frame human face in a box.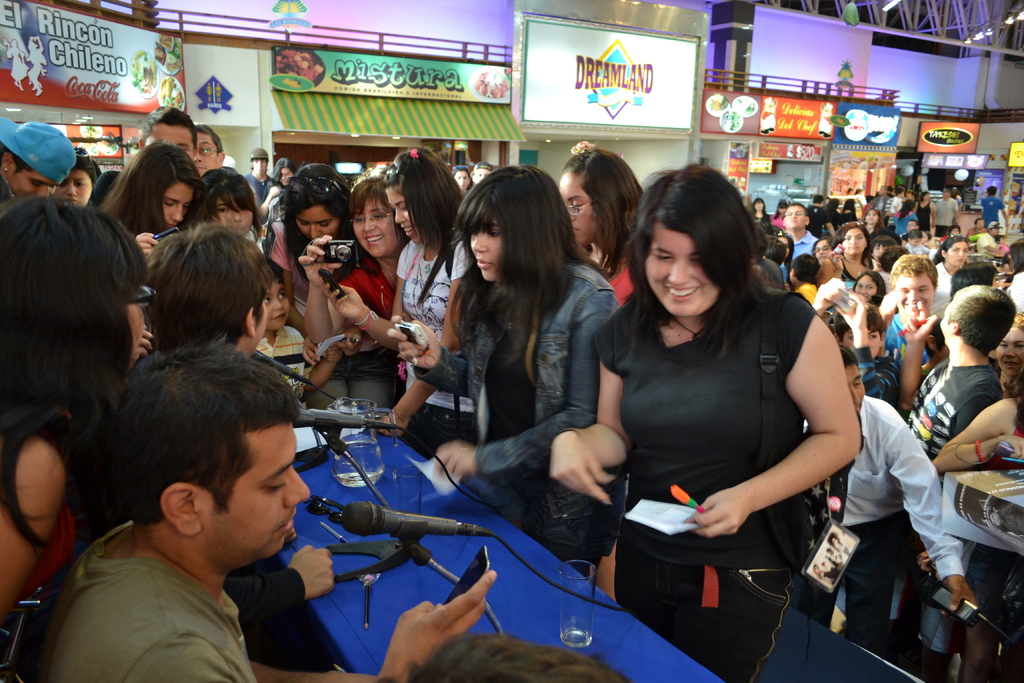
rect(298, 203, 345, 241).
